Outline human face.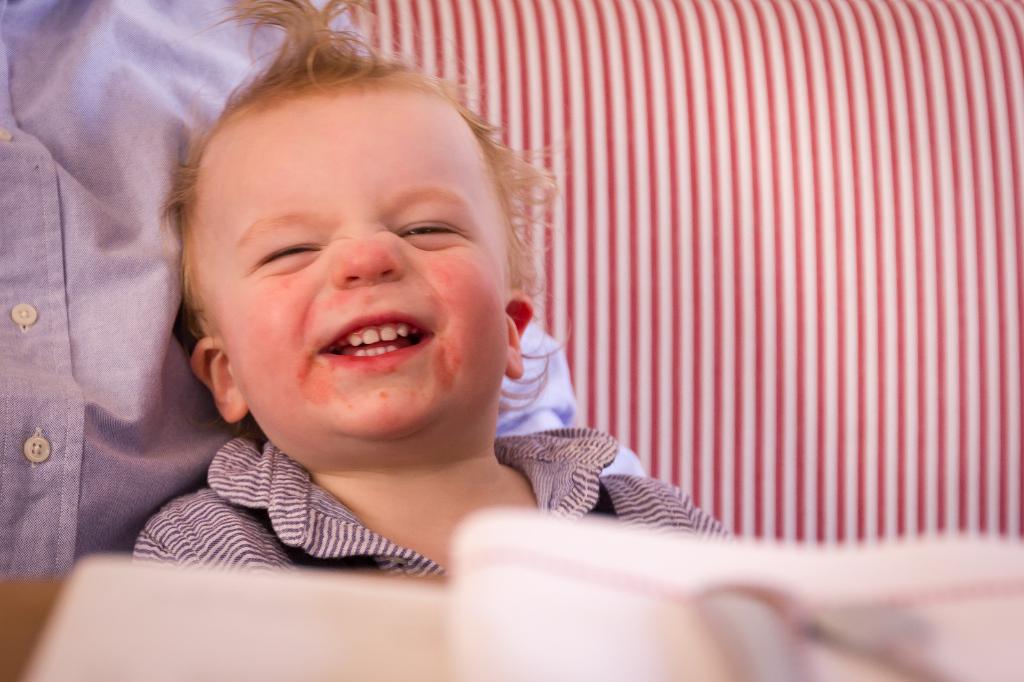
Outline: bbox=[196, 102, 513, 443].
